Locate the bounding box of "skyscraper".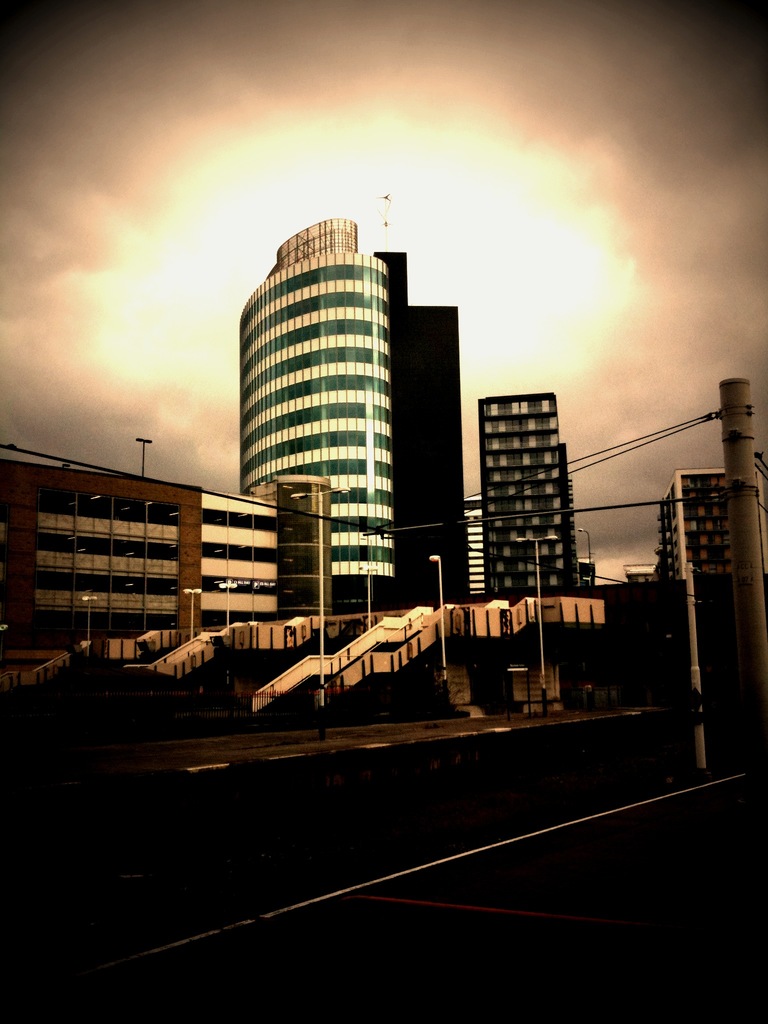
Bounding box: detection(371, 246, 465, 610).
